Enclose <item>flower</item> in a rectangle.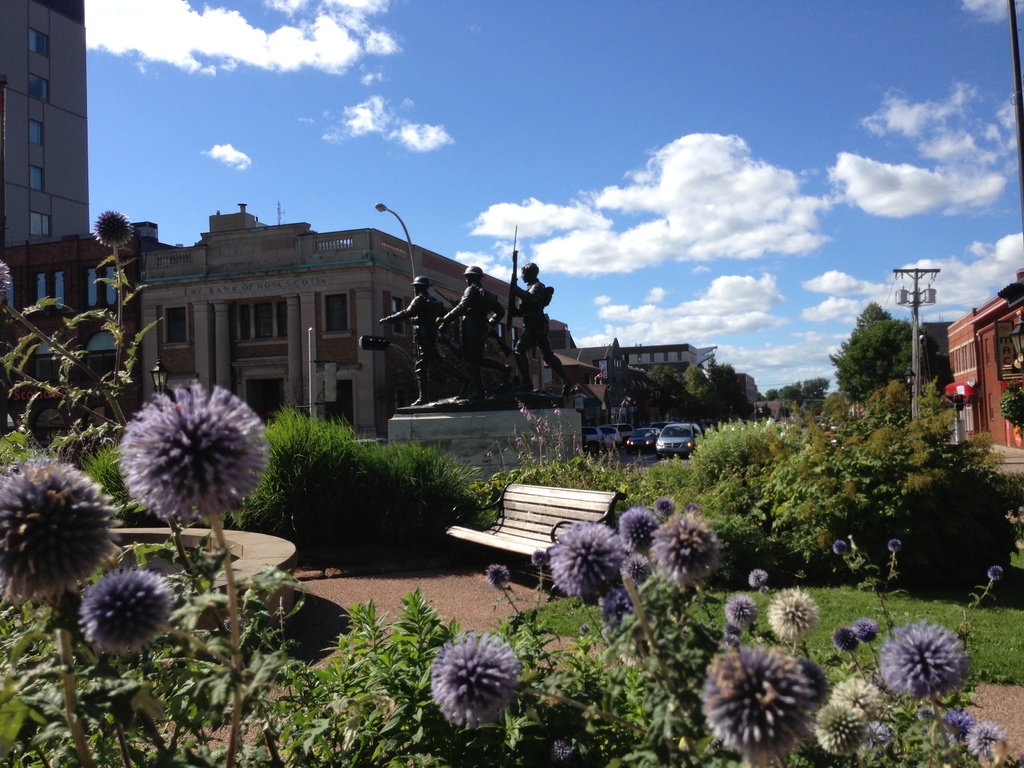
locate(724, 595, 758, 637).
